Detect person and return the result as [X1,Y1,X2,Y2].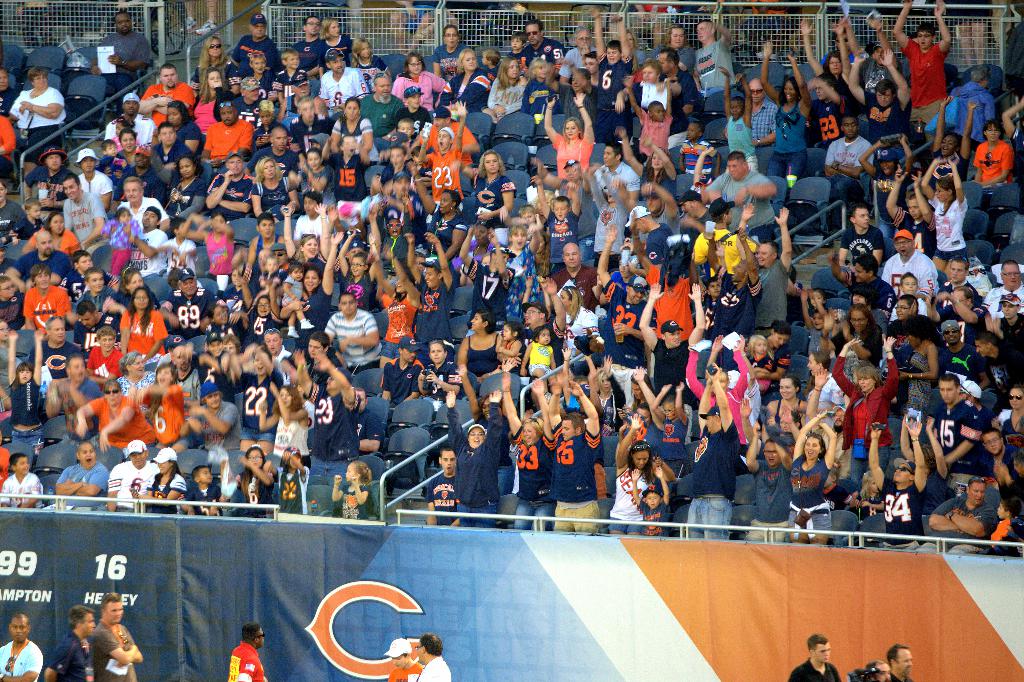
[383,636,426,681].
